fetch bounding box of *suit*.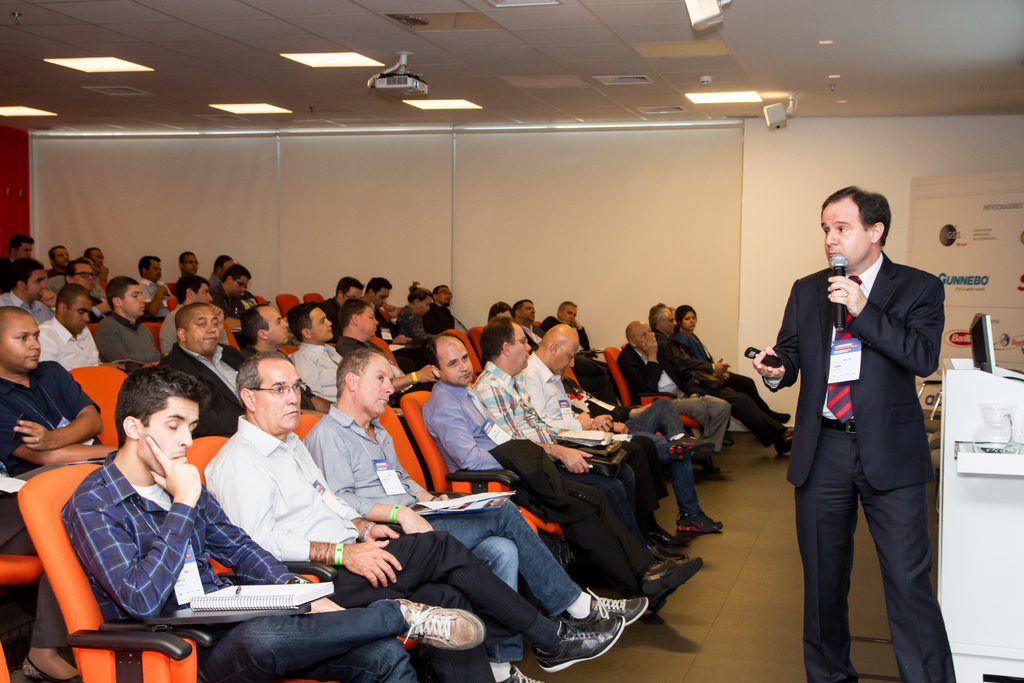
Bbox: bbox=(161, 344, 250, 440).
